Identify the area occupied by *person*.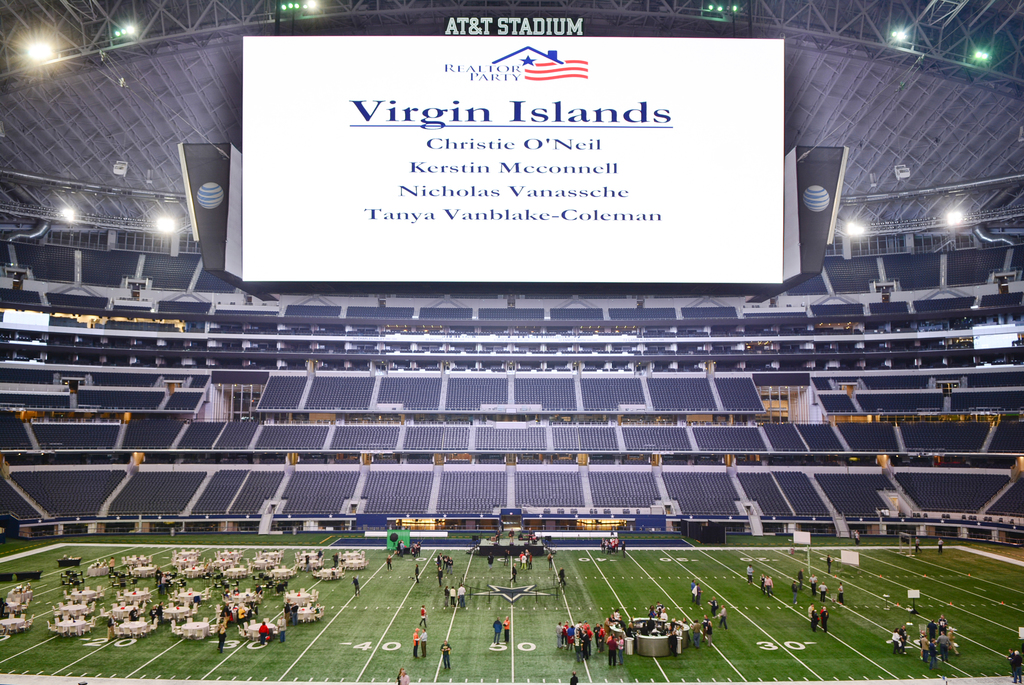
Area: pyautogui.locateOnScreen(557, 609, 633, 668).
